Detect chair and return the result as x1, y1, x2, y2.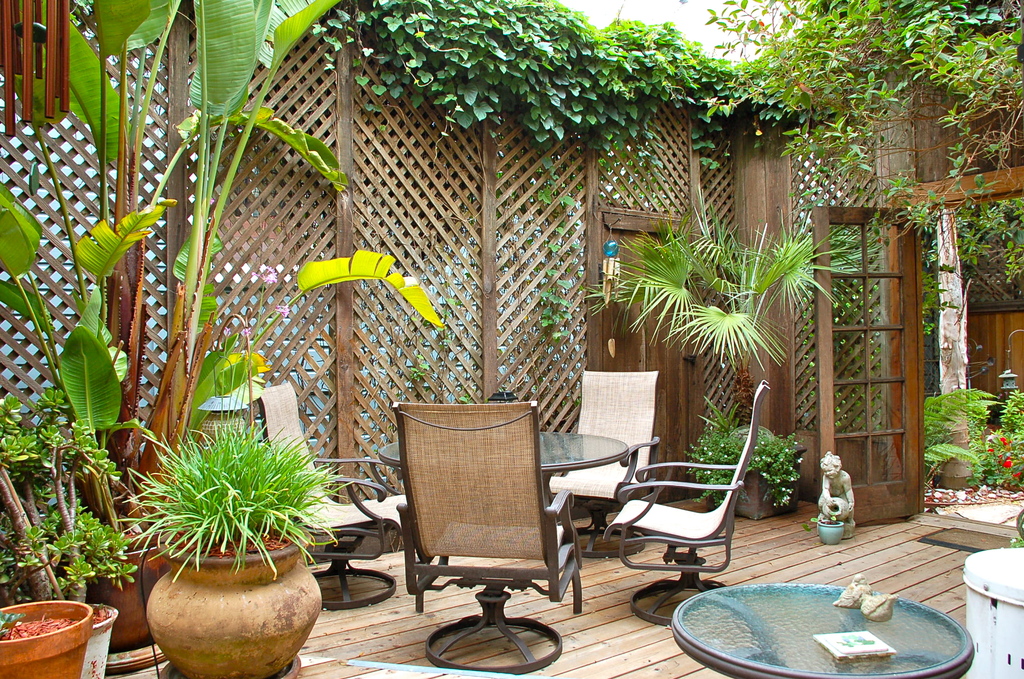
257, 380, 409, 611.
